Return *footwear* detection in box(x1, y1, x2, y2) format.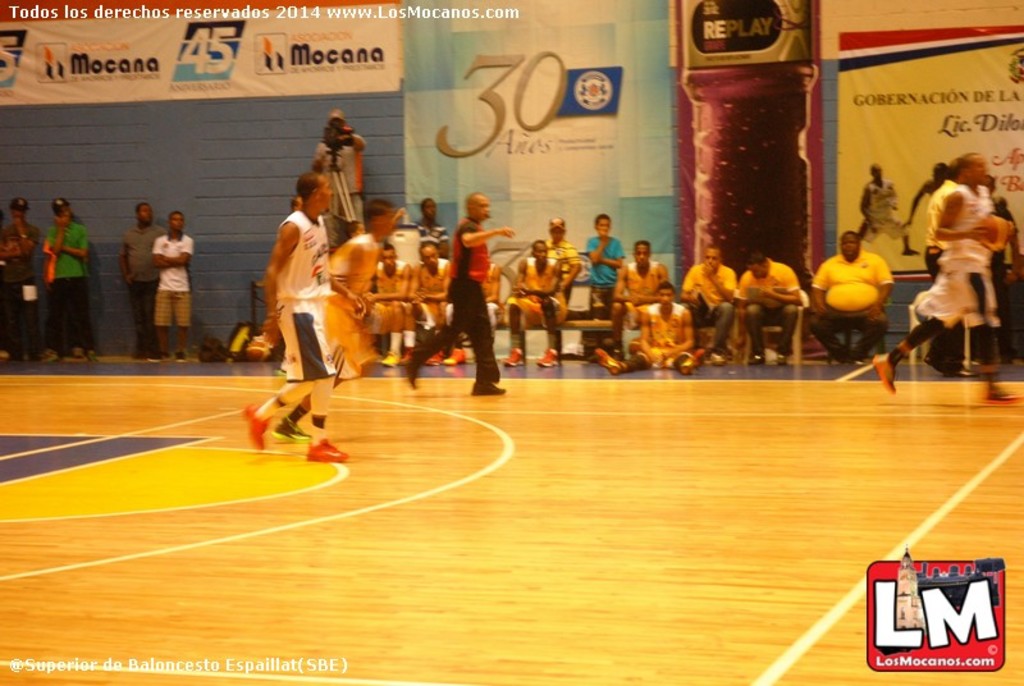
box(680, 351, 703, 376).
